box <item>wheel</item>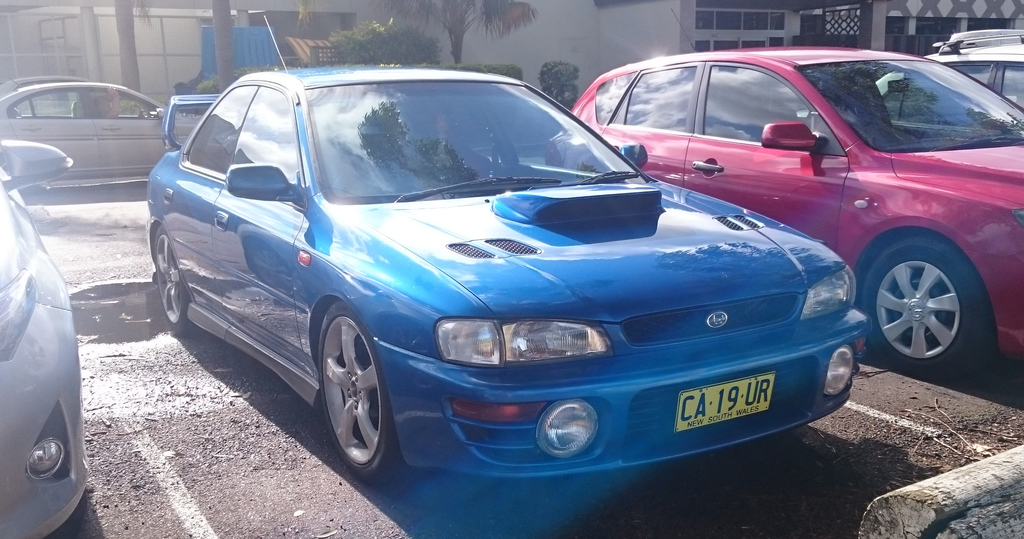
BBox(152, 226, 204, 325)
